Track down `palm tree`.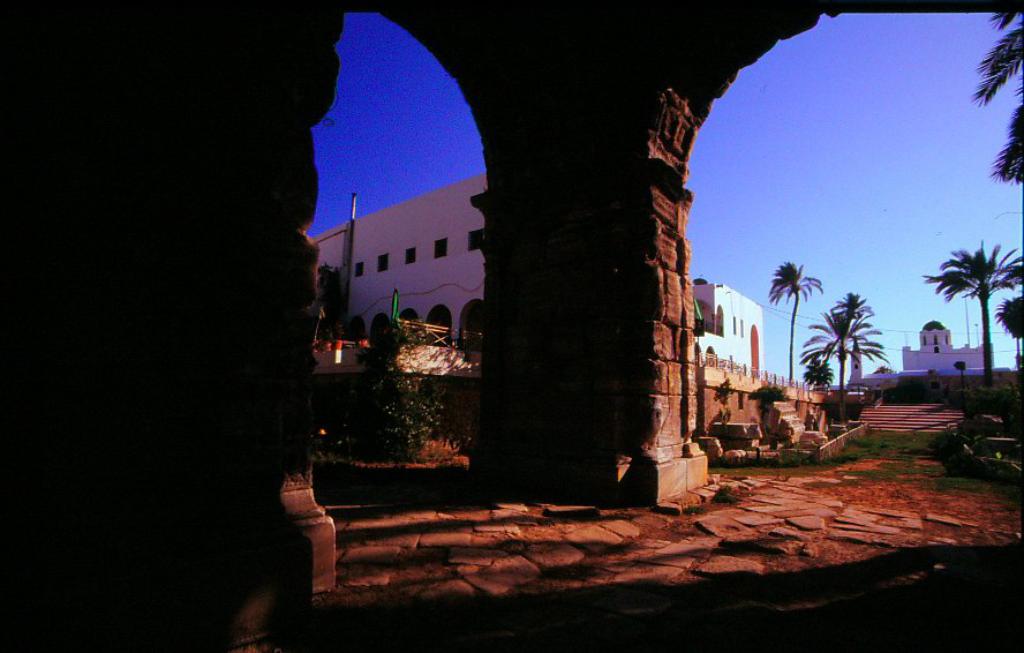
Tracked to <bbox>919, 240, 1023, 388</bbox>.
